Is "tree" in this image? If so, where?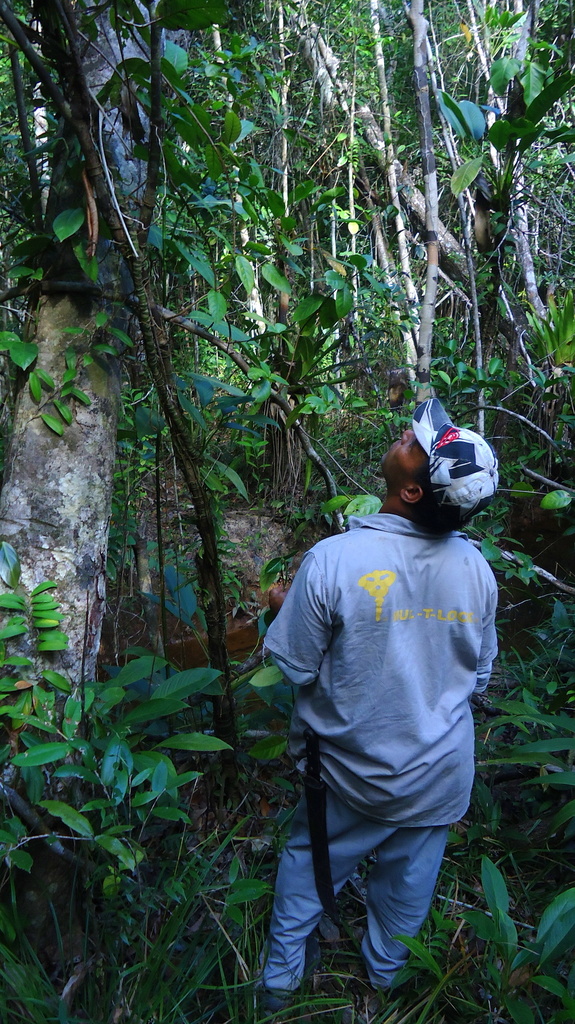
Yes, at [0,0,186,918].
